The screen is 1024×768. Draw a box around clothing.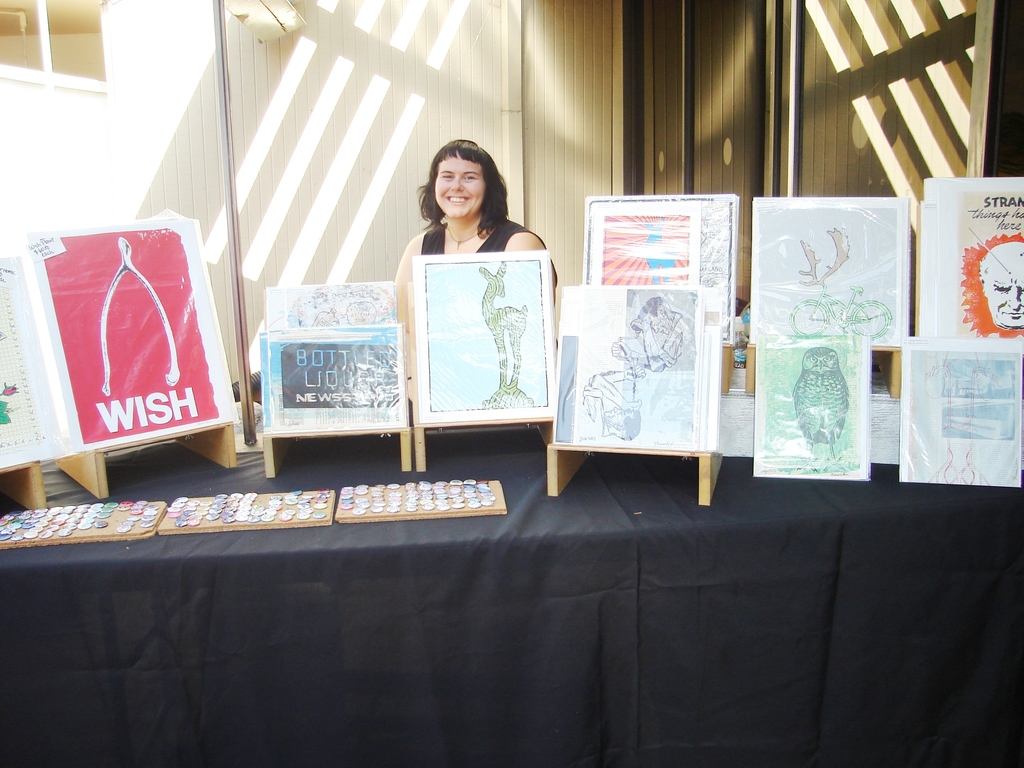
(left=420, top=219, right=557, bottom=287).
